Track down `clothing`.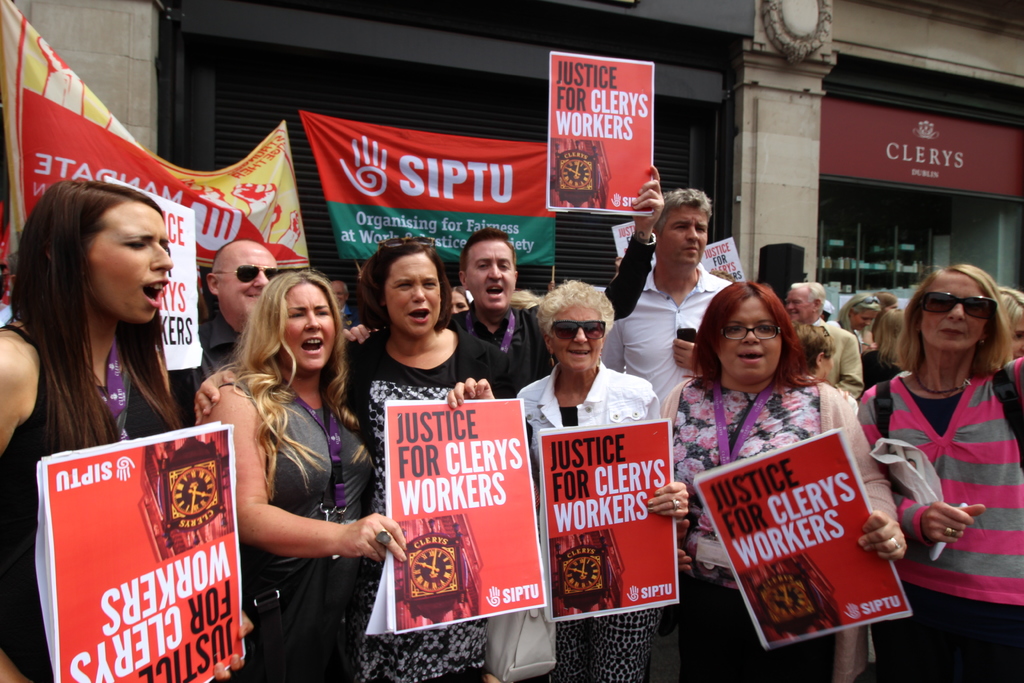
Tracked to x1=213 y1=353 x2=376 y2=682.
